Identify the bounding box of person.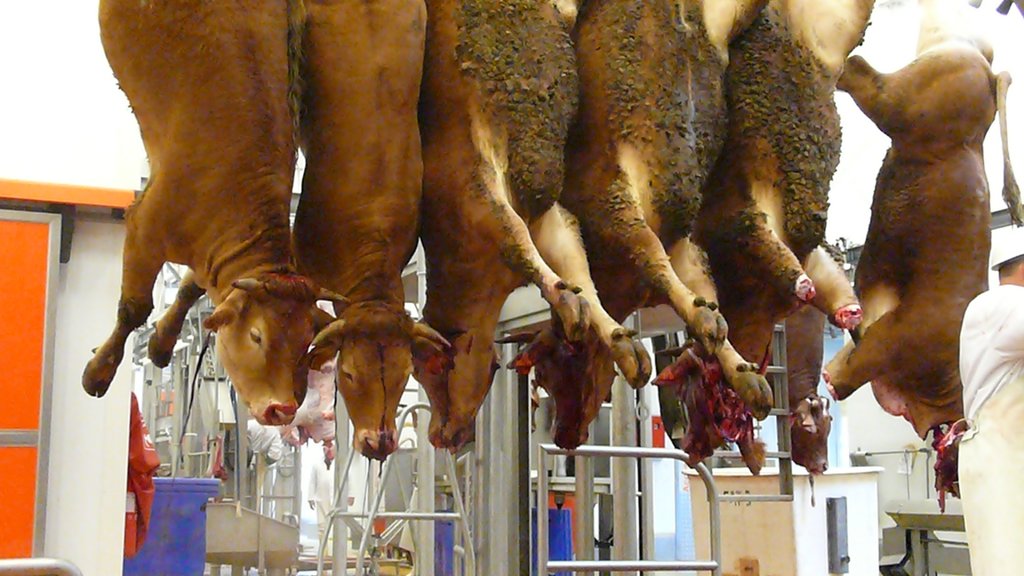
BBox(304, 456, 355, 570).
